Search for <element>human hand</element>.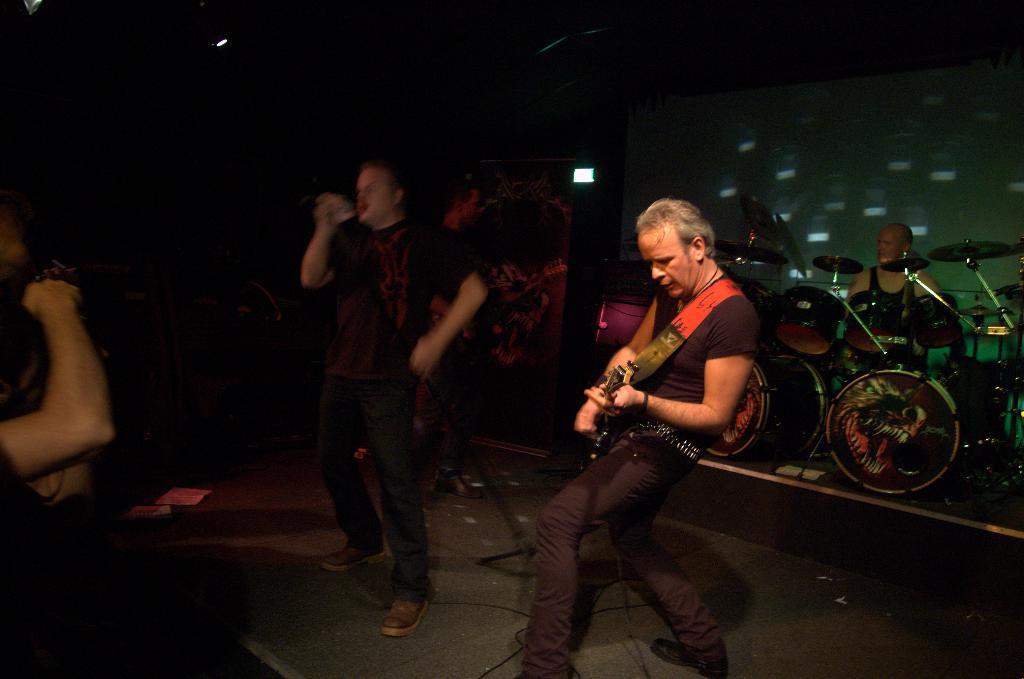
Found at 409, 336, 443, 382.
